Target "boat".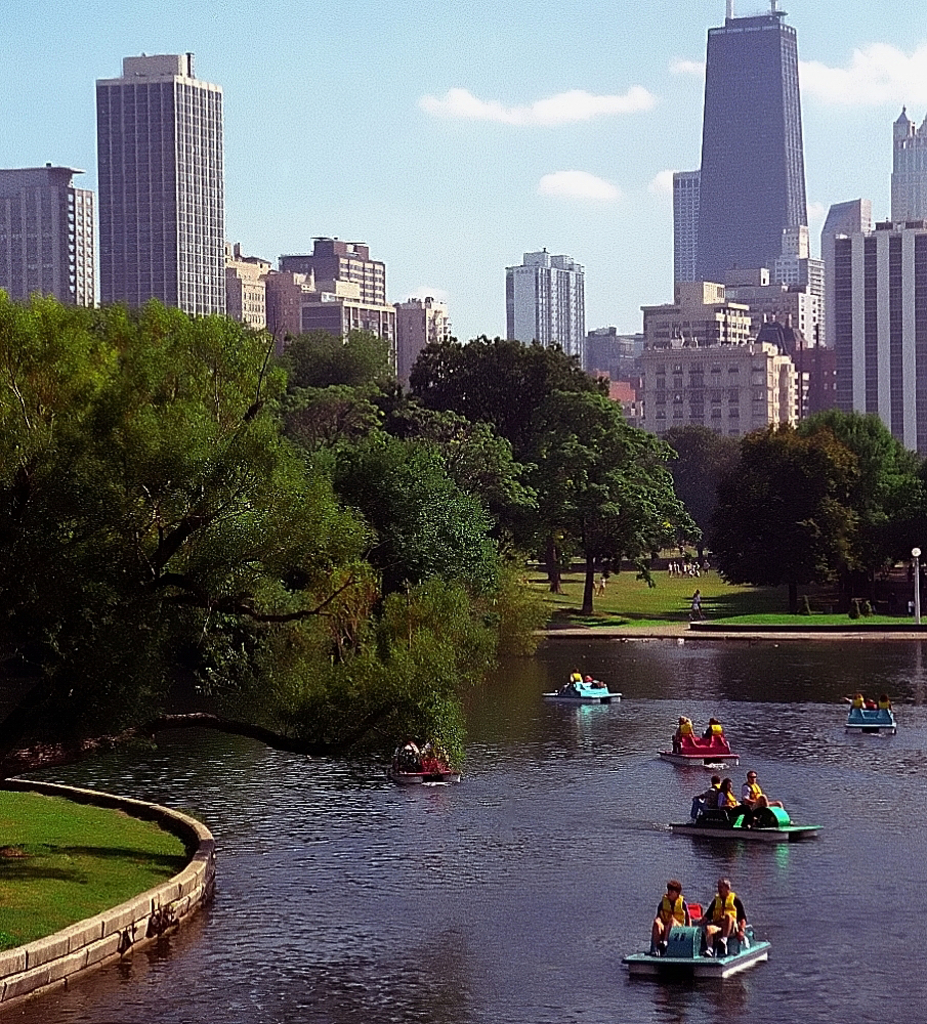
Target region: {"x1": 843, "y1": 711, "x2": 902, "y2": 741}.
